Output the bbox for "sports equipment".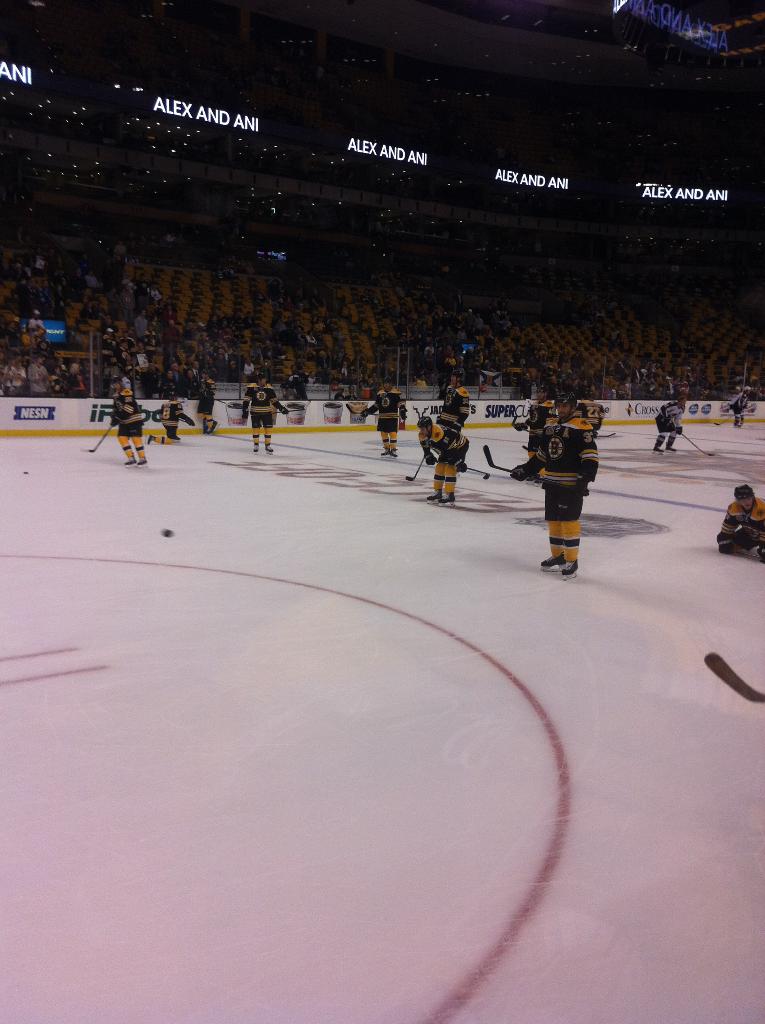
select_region(673, 432, 714, 456).
